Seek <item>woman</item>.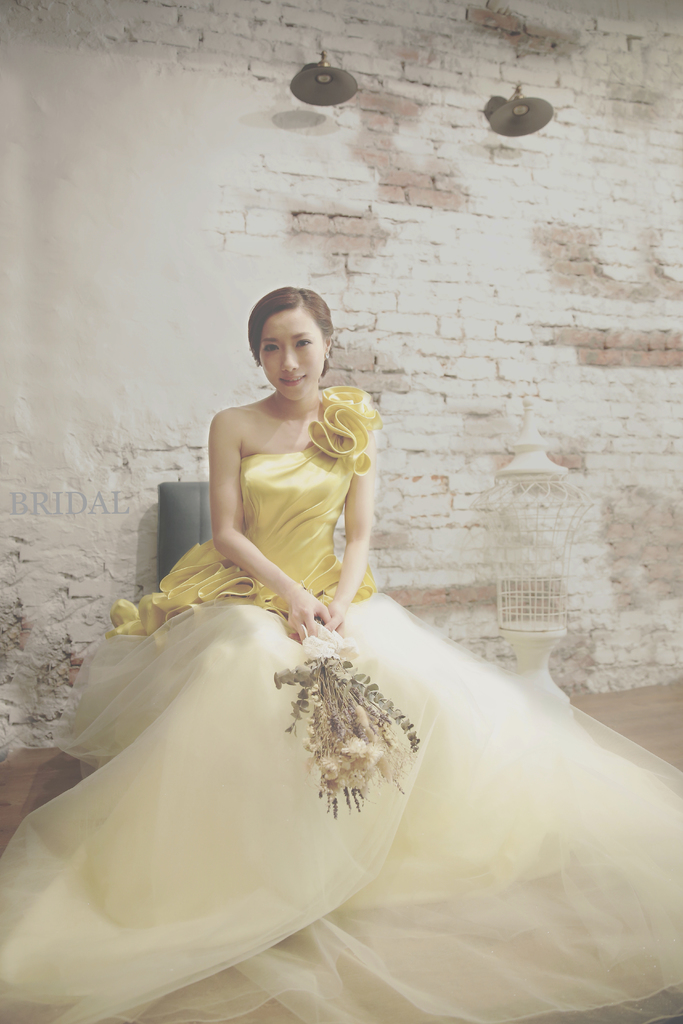
Rect(0, 287, 682, 1023).
